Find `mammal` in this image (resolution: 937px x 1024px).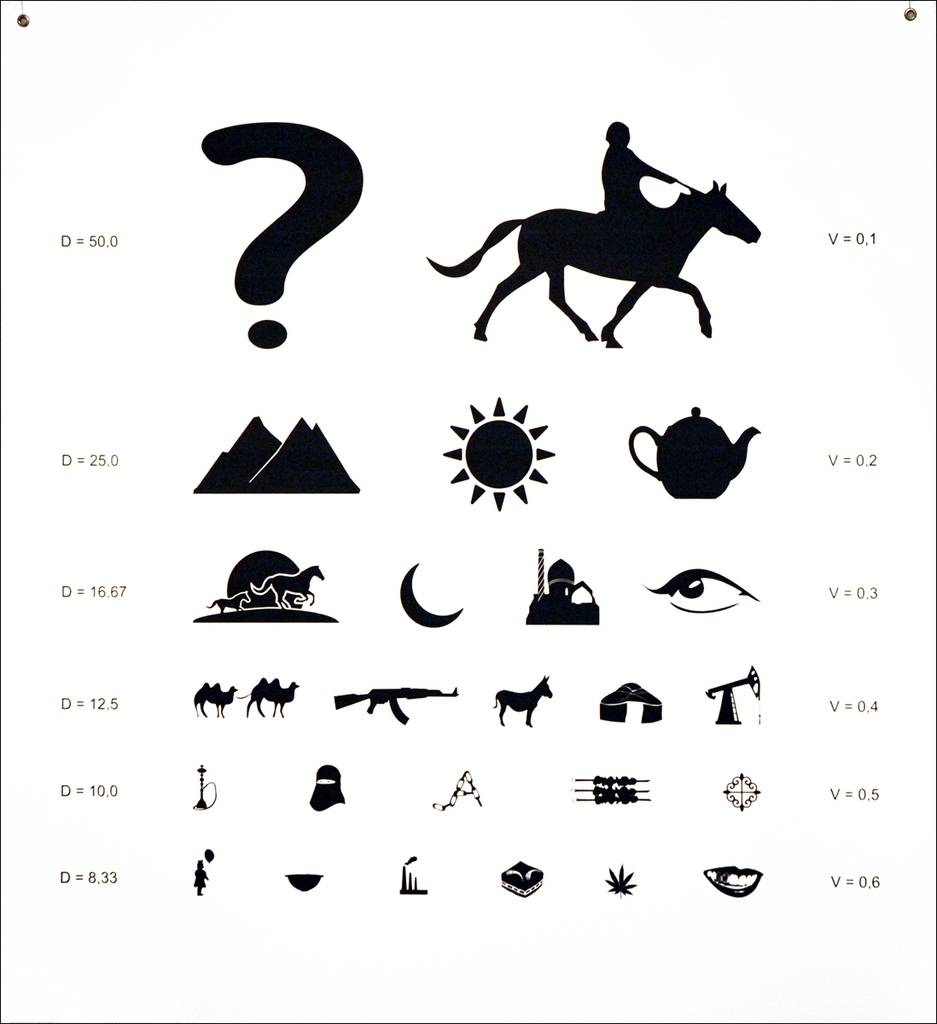
select_region(249, 678, 295, 715).
